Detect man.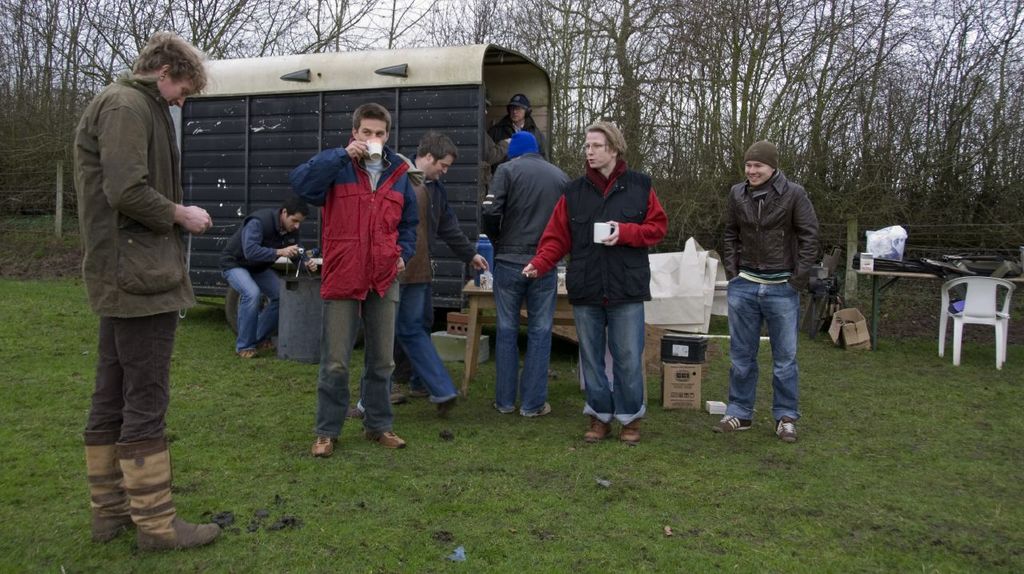
Detected at box=[72, 30, 222, 552].
